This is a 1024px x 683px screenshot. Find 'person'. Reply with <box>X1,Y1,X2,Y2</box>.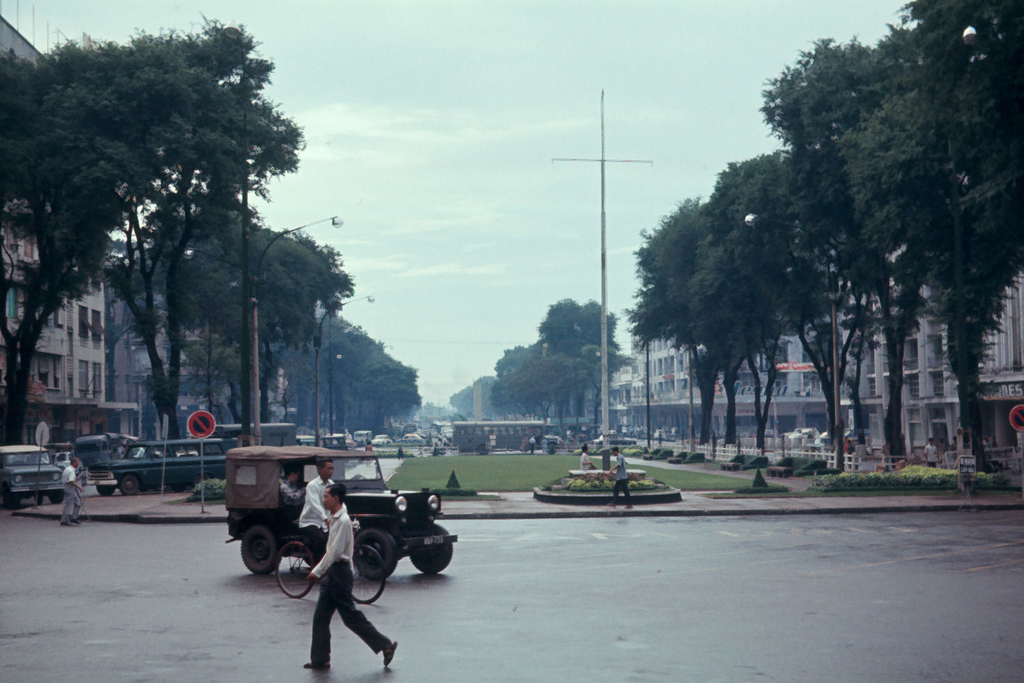
<box>303,460,347,560</box>.
